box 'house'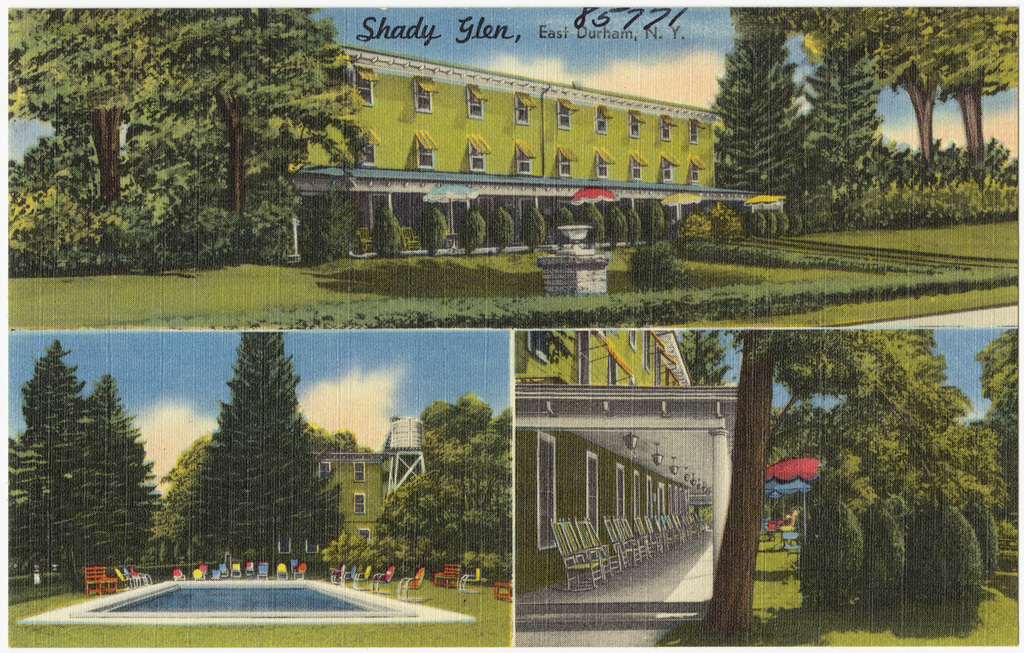
rect(517, 326, 709, 387)
